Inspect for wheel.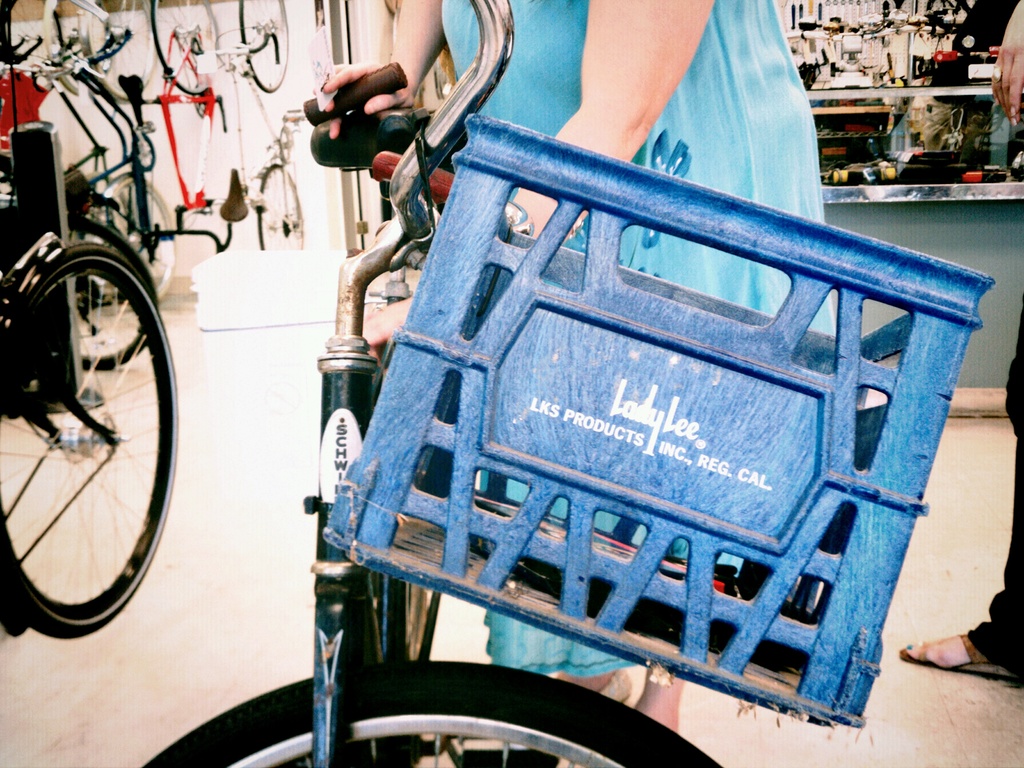
Inspection: <bbox>73, 213, 159, 373</bbox>.
